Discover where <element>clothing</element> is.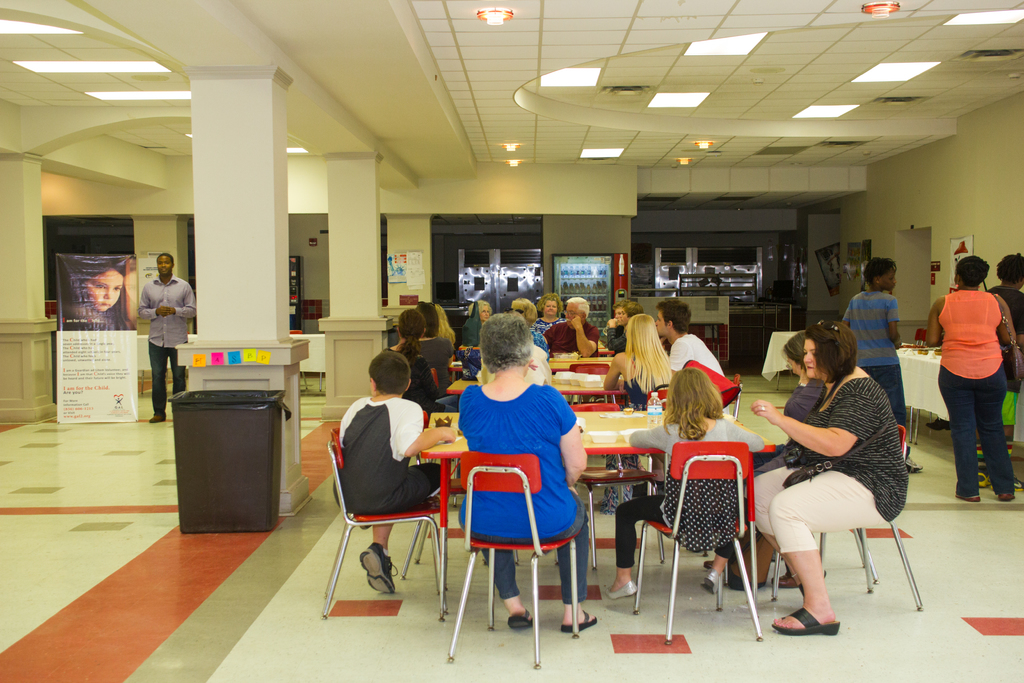
Discovered at (left=449, top=366, right=587, bottom=611).
